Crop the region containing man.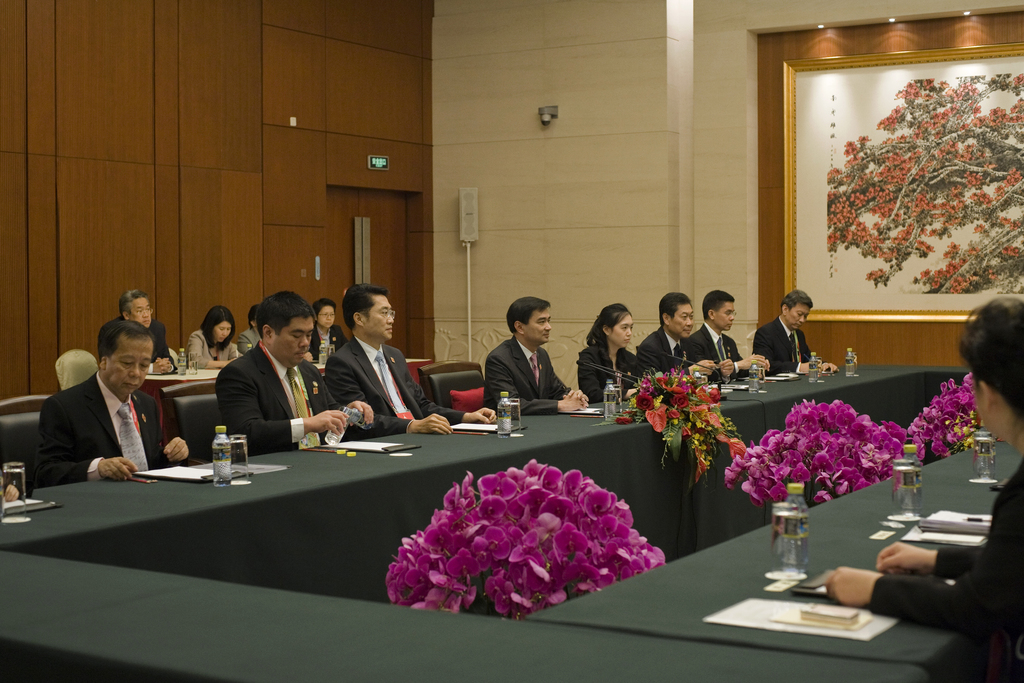
Crop region: pyautogui.locateOnScreen(26, 317, 182, 502).
